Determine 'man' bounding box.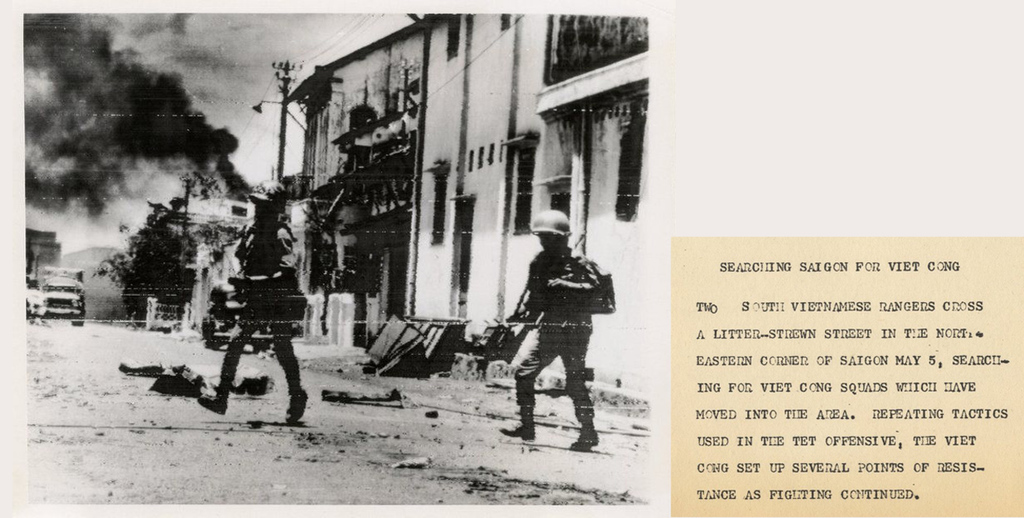
Determined: crop(197, 189, 326, 422).
